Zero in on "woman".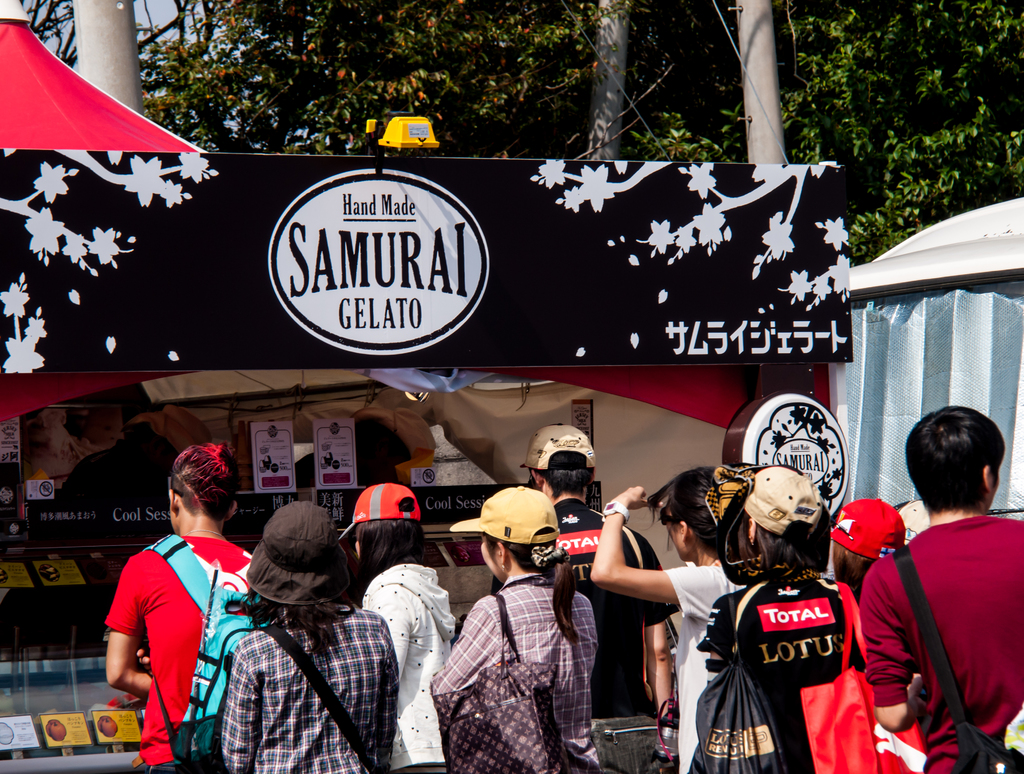
Zeroed in: [x1=690, y1=461, x2=871, y2=773].
